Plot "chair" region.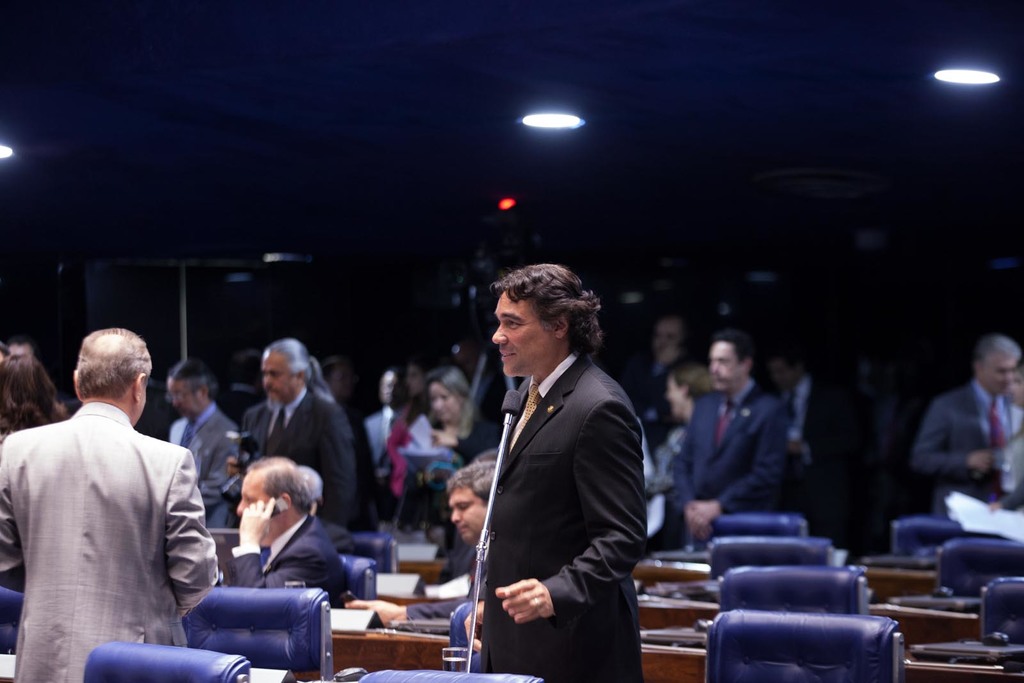
Plotted at <box>0,586,23,659</box>.
